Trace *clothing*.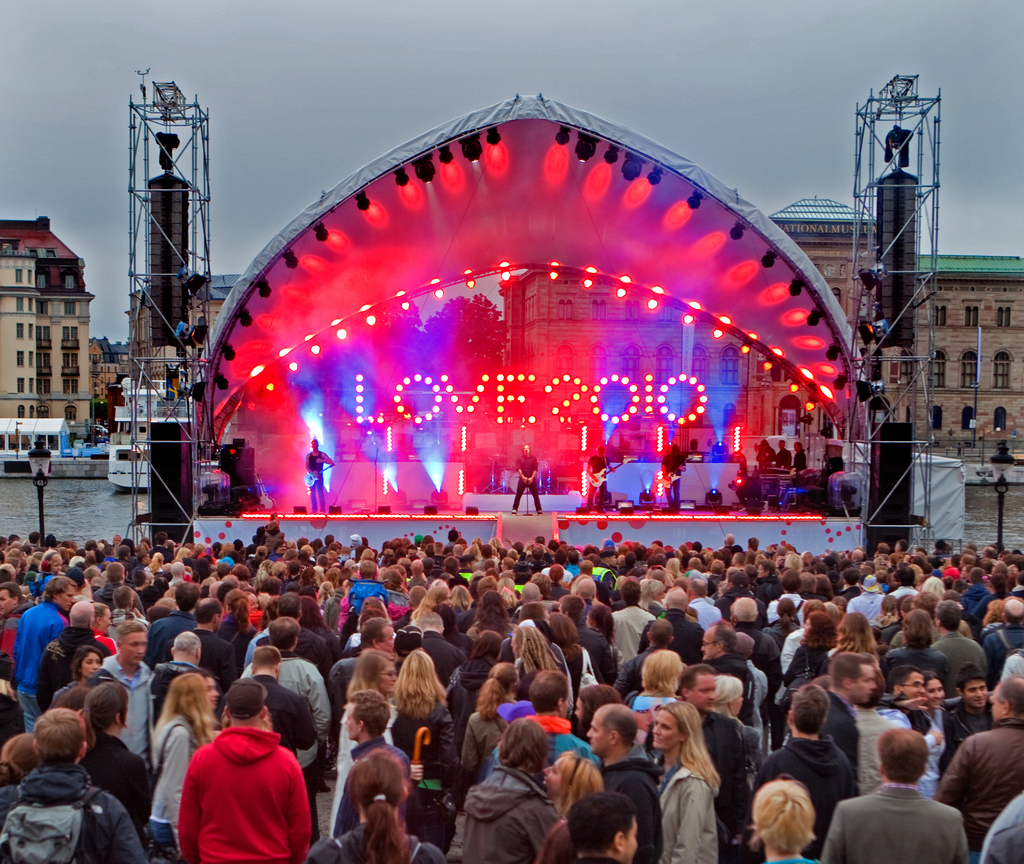
Traced to select_region(932, 731, 1023, 851).
